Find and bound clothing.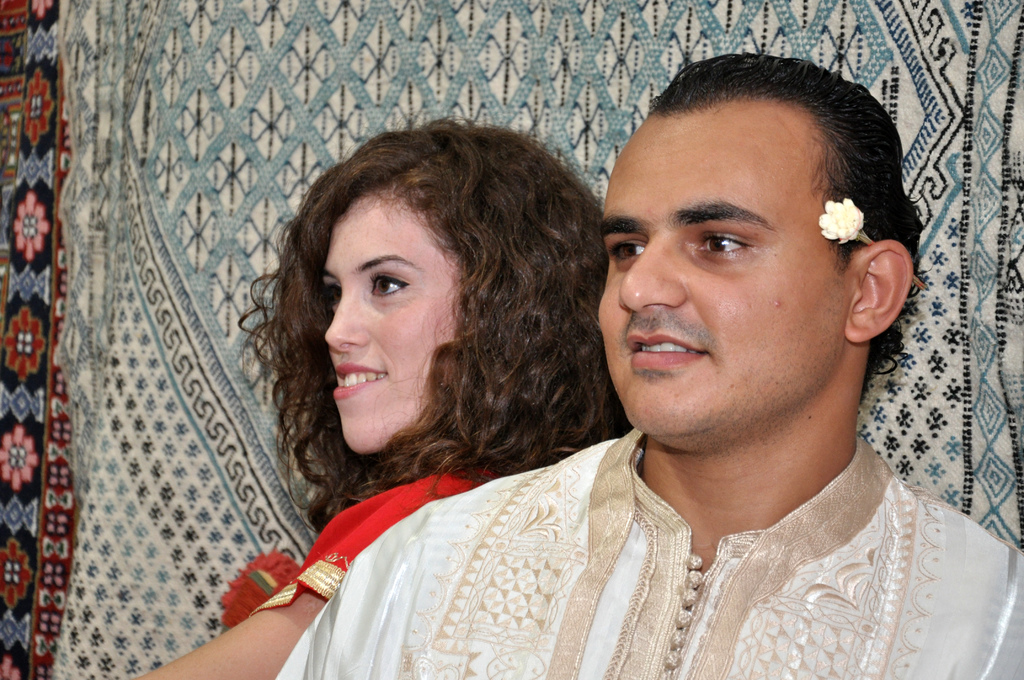
Bound: {"left": 225, "top": 409, "right": 1023, "bottom": 674}.
